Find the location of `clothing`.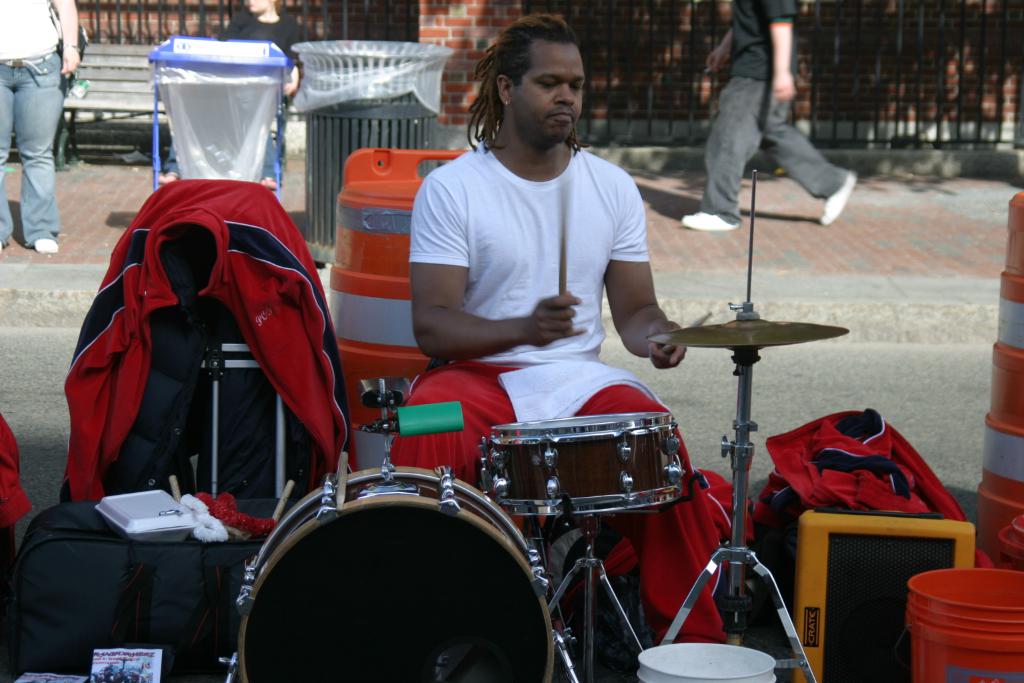
Location: <box>228,13,301,181</box>.
